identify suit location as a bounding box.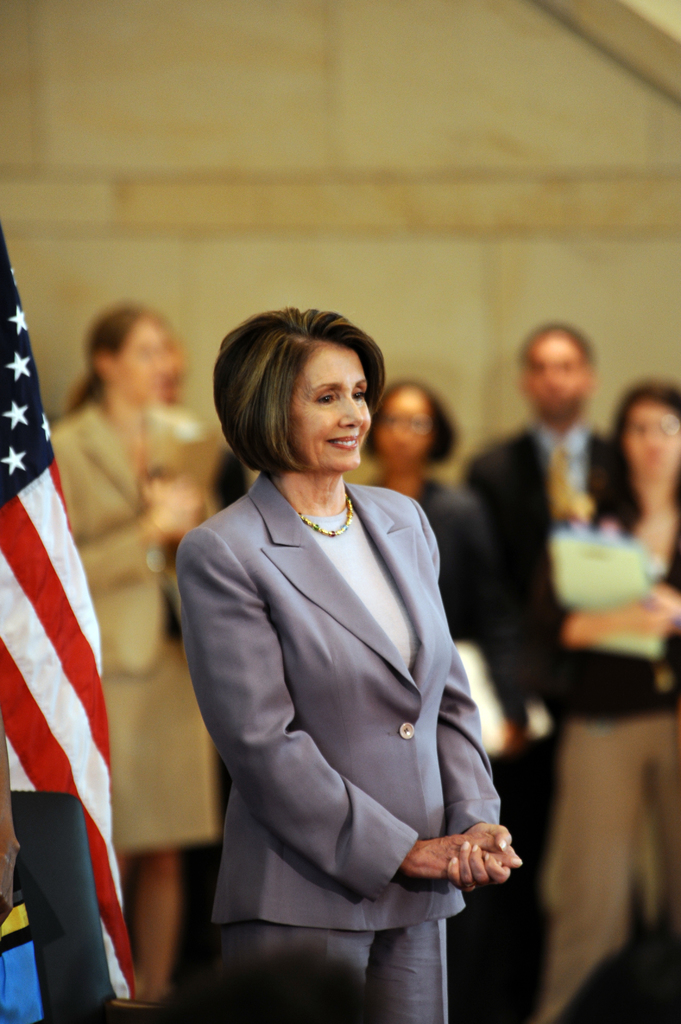
select_region(461, 416, 596, 1004).
